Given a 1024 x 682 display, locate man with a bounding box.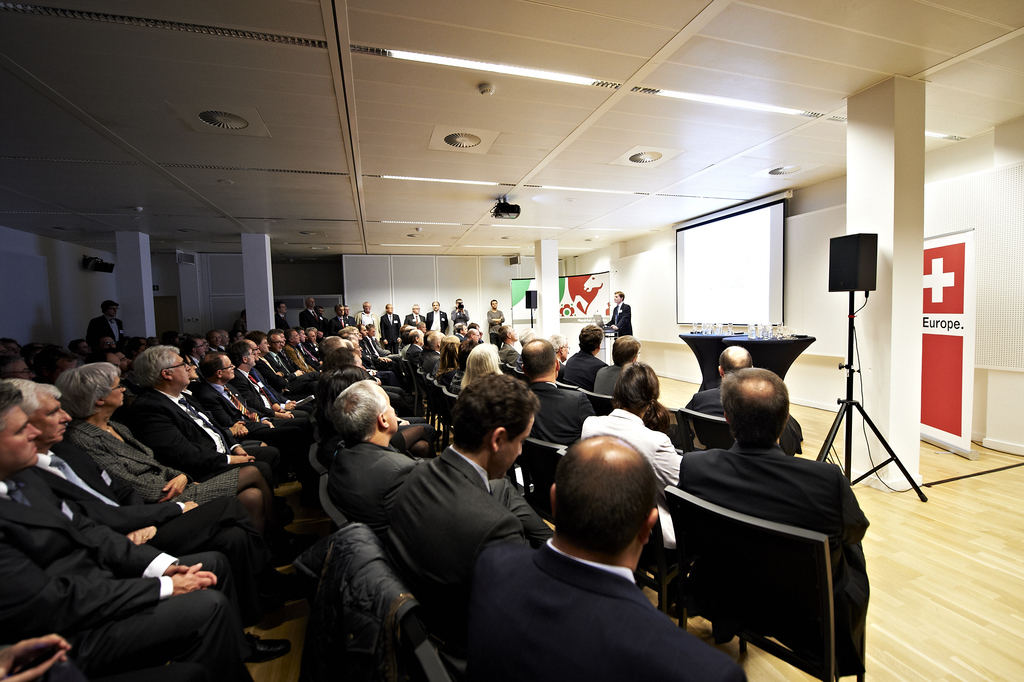
Located: (left=651, top=335, right=879, bottom=681).
